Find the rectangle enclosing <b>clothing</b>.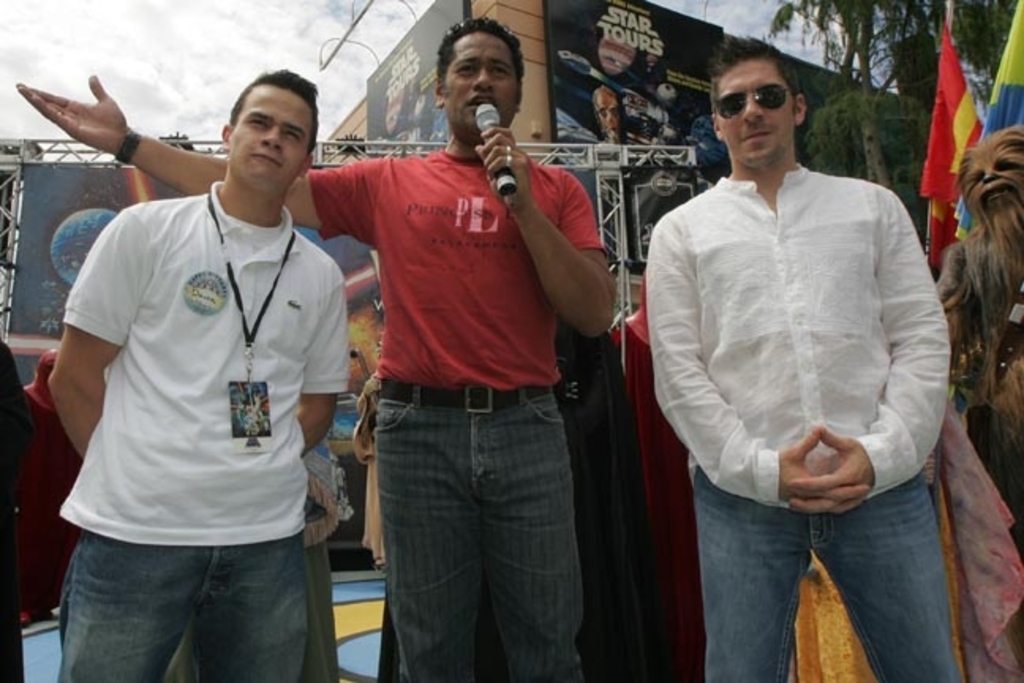
crop(11, 375, 95, 613).
